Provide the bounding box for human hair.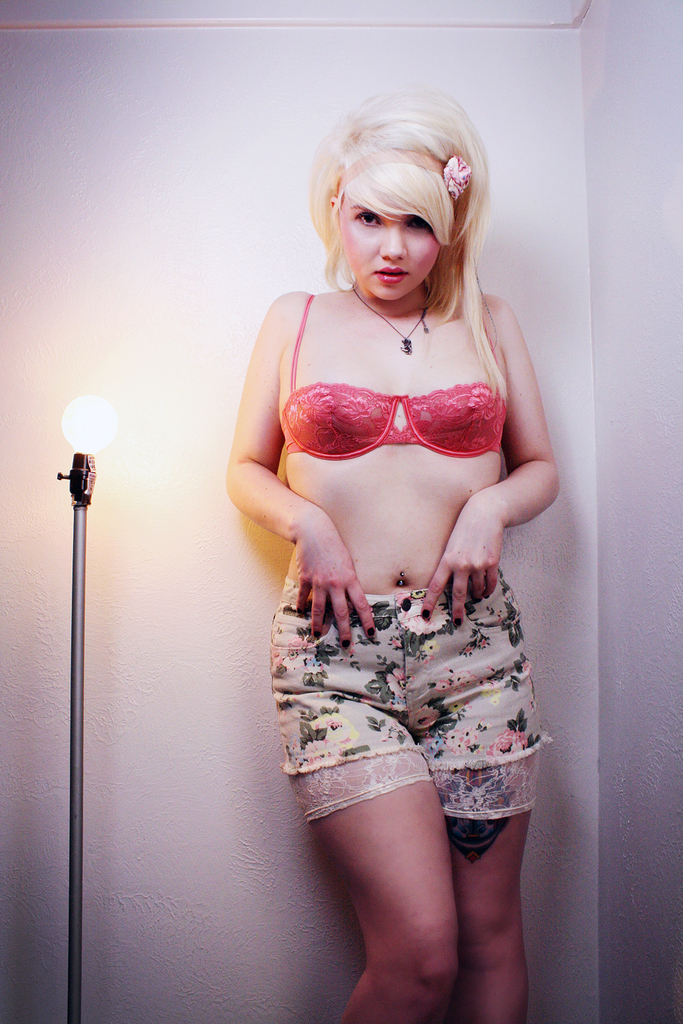
box=[299, 111, 514, 356].
